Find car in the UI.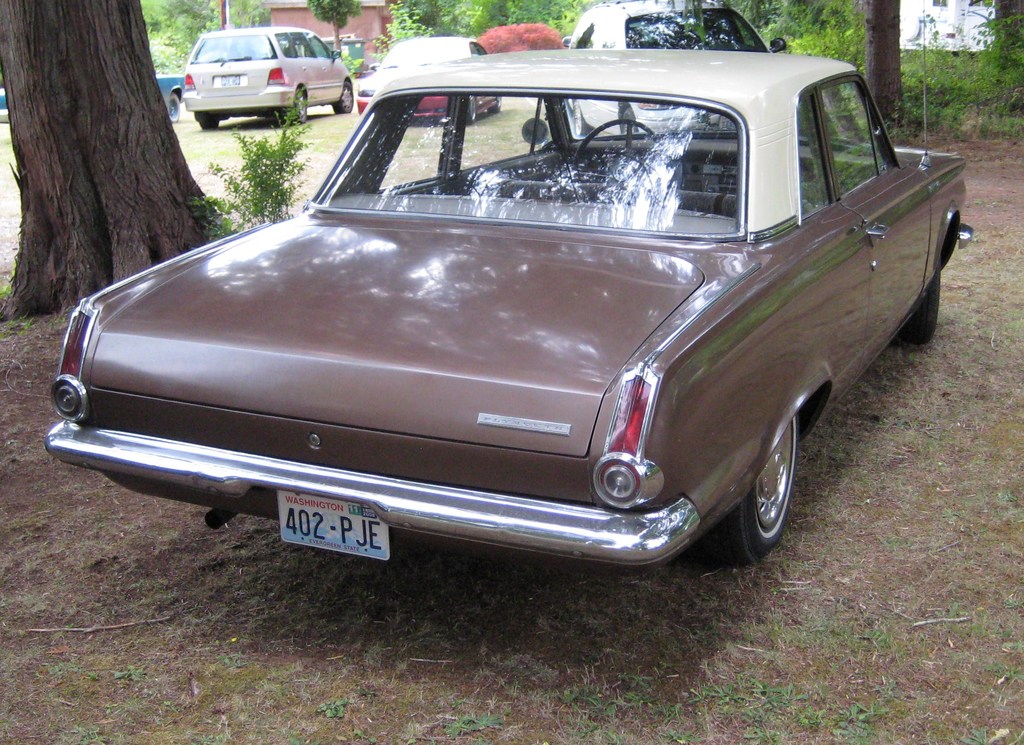
UI element at [x1=562, y1=37, x2=572, y2=117].
